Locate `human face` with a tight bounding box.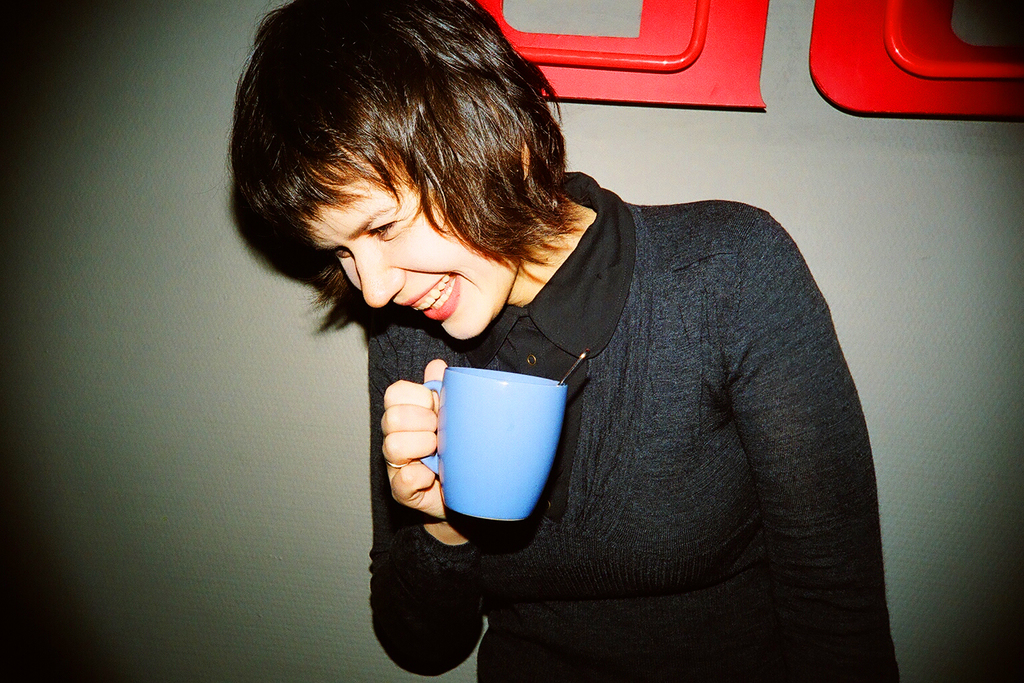
region(285, 148, 519, 345).
